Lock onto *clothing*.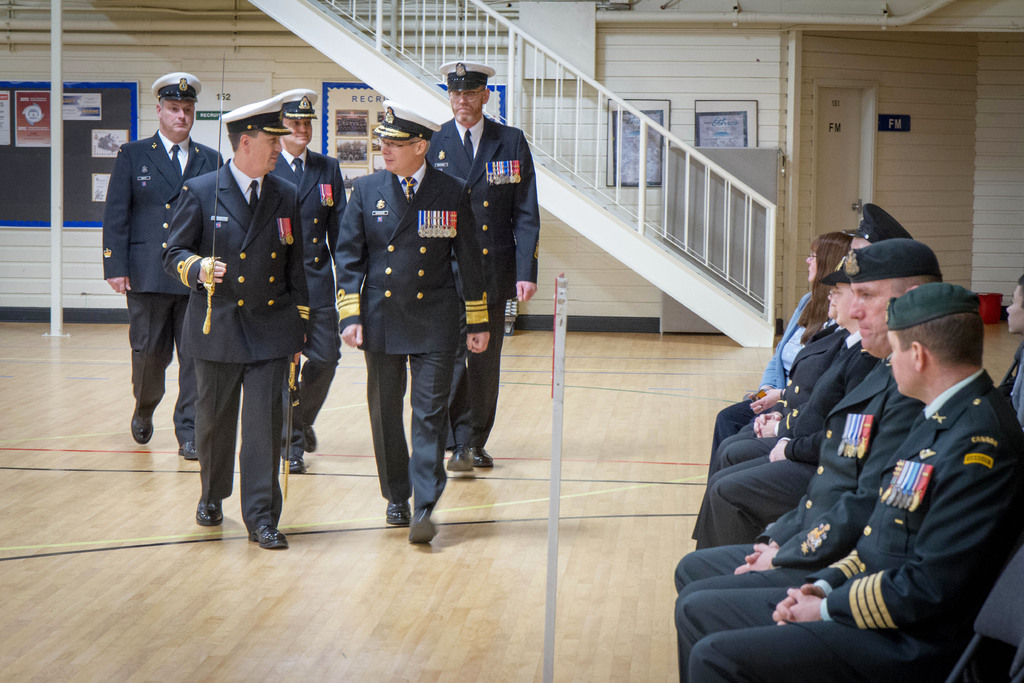
Locked: [709,297,810,454].
